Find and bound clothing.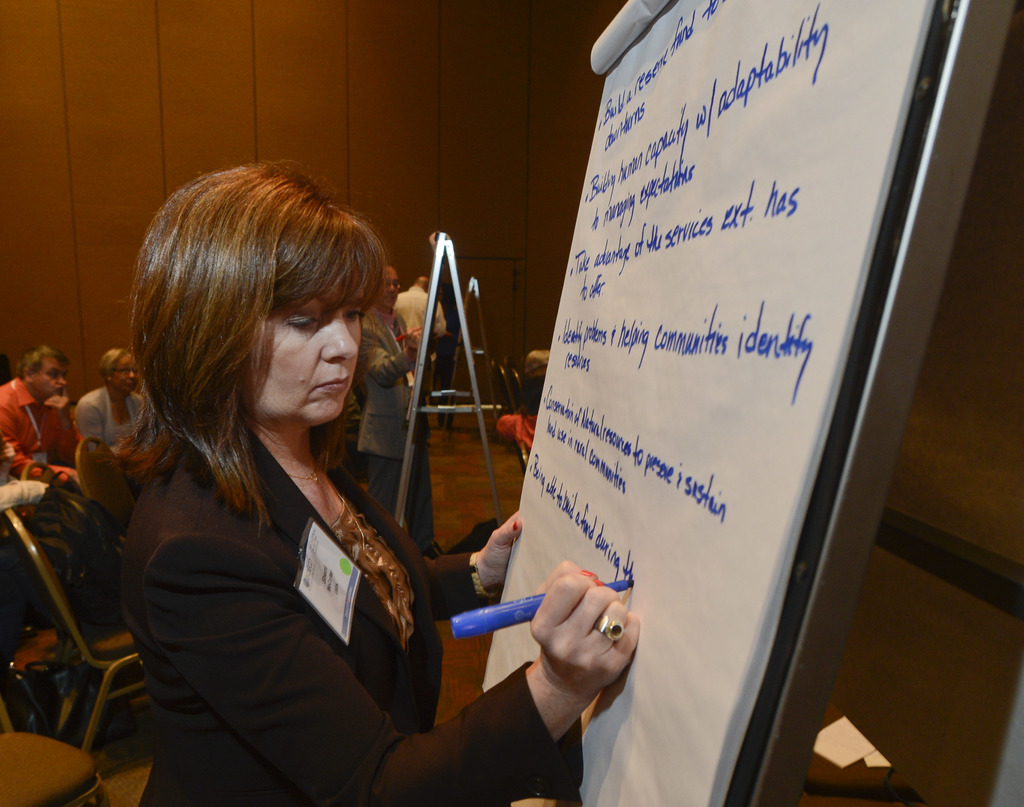
Bound: <region>394, 284, 436, 360</region>.
